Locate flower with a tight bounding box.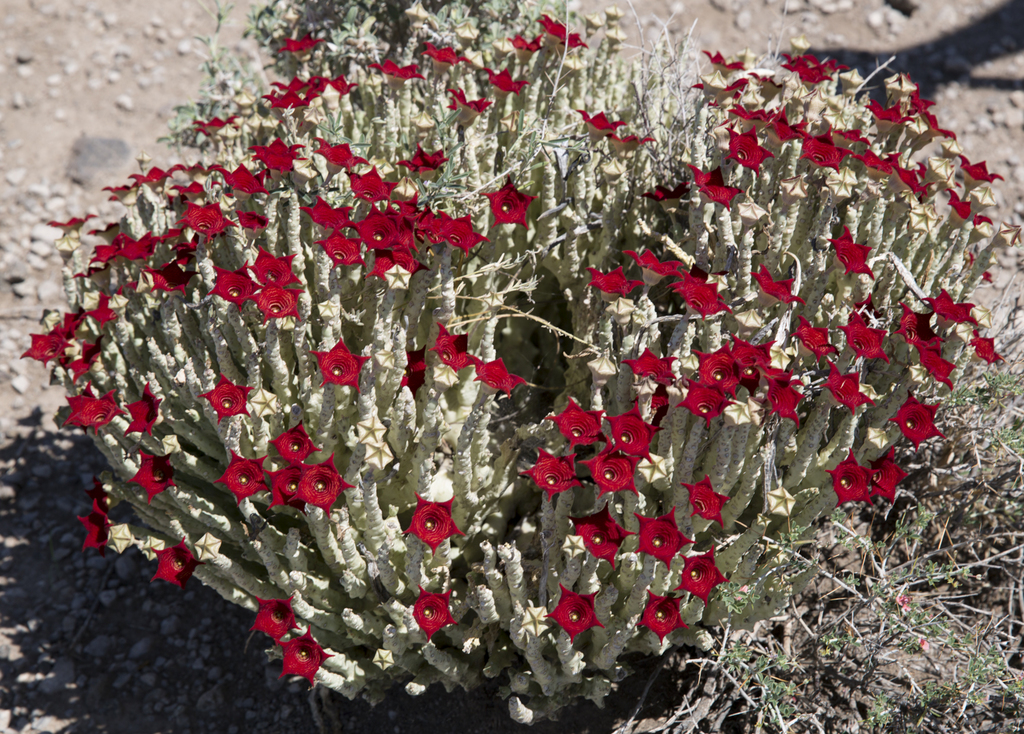
<region>588, 260, 641, 305</region>.
